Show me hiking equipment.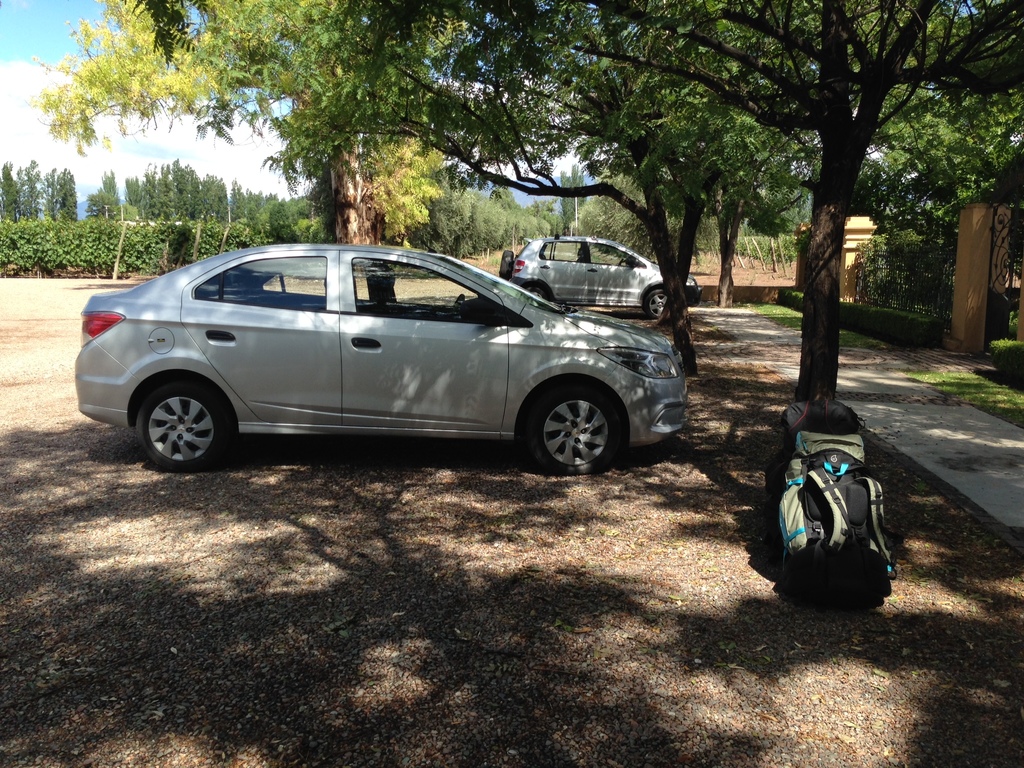
hiking equipment is here: {"left": 759, "top": 395, "right": 898, "bottom": 608}.
